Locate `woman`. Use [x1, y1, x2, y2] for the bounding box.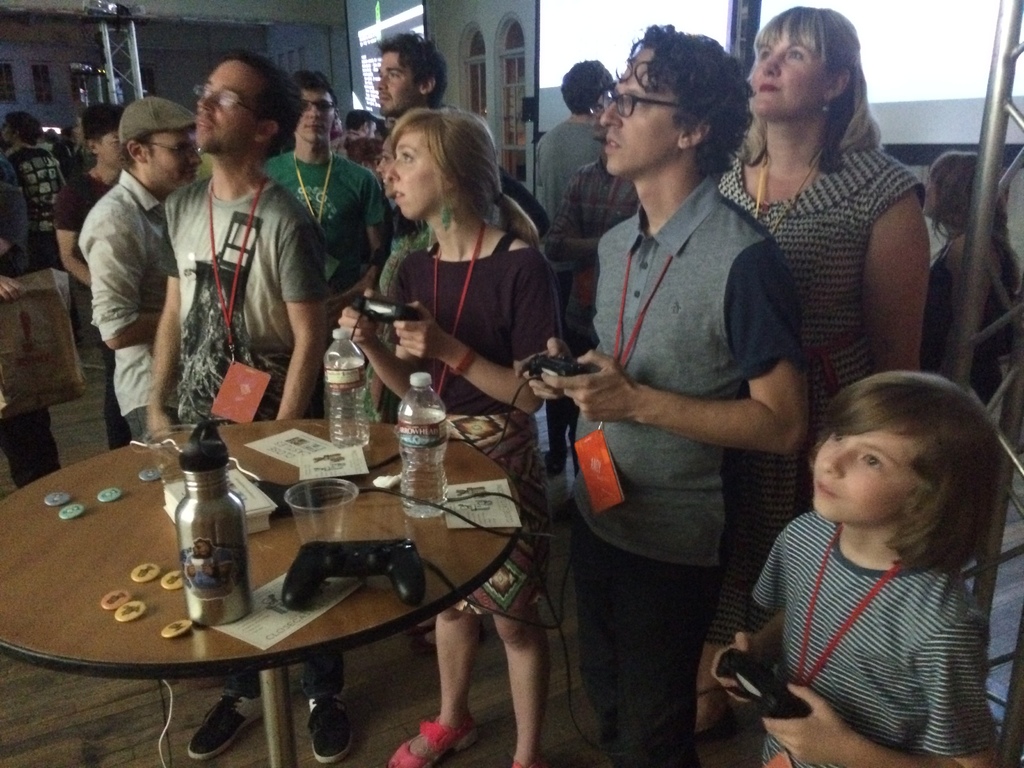
[719, 6, 932, 664].
